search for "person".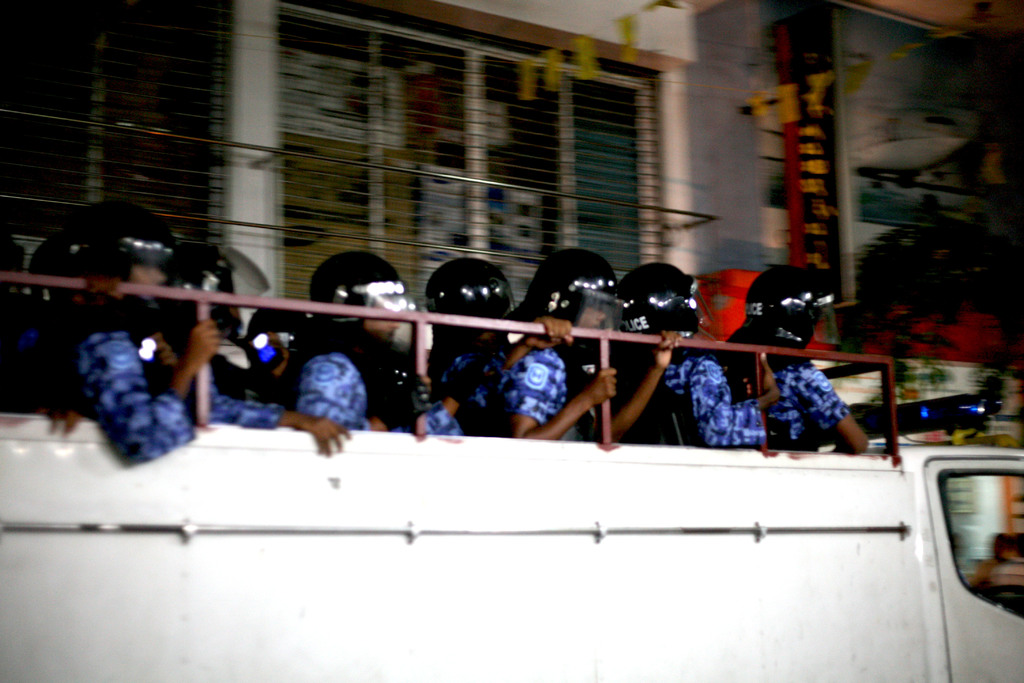
Found at 614,267,780,448.
